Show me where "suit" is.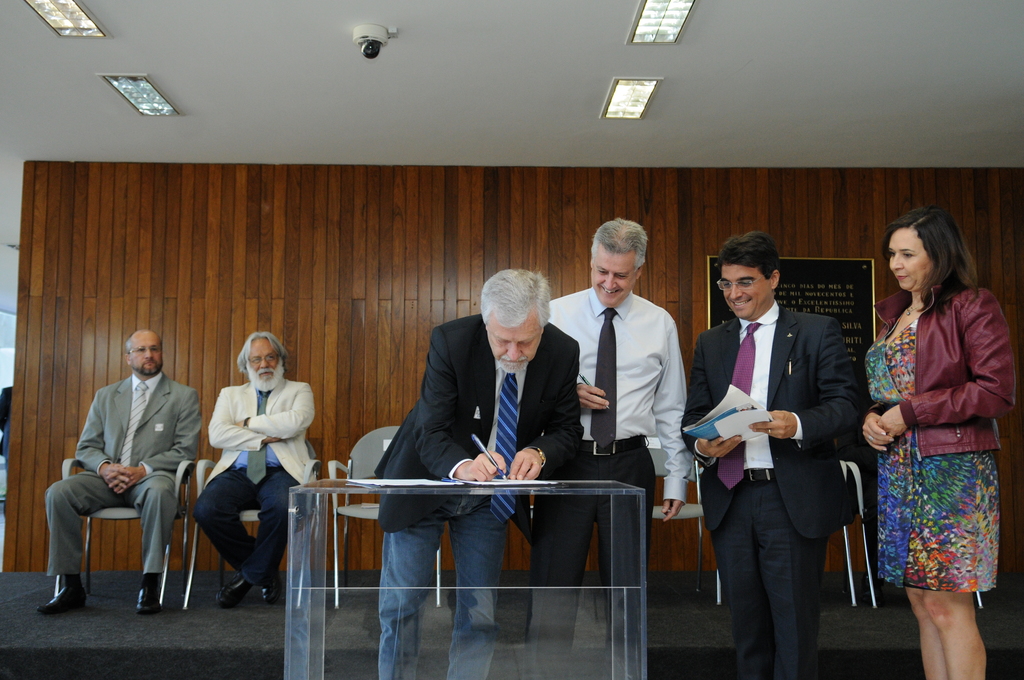
"suit" is at 374, 314, 592, 528.
